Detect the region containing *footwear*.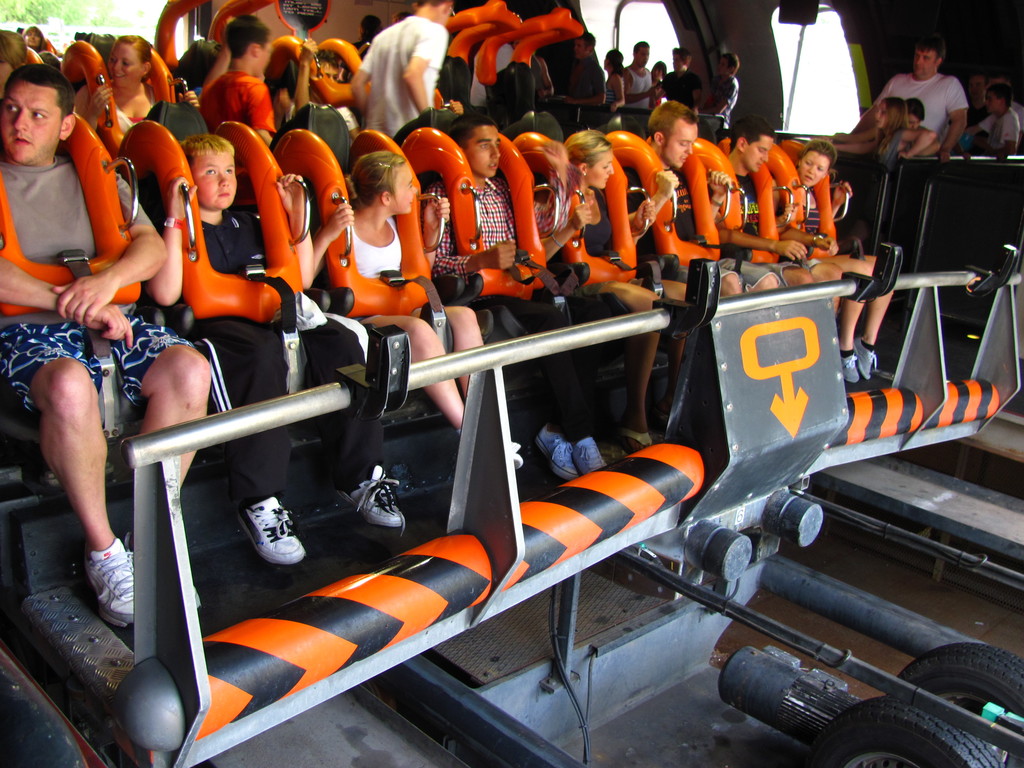
select_region(623, 429, 659, 451).
